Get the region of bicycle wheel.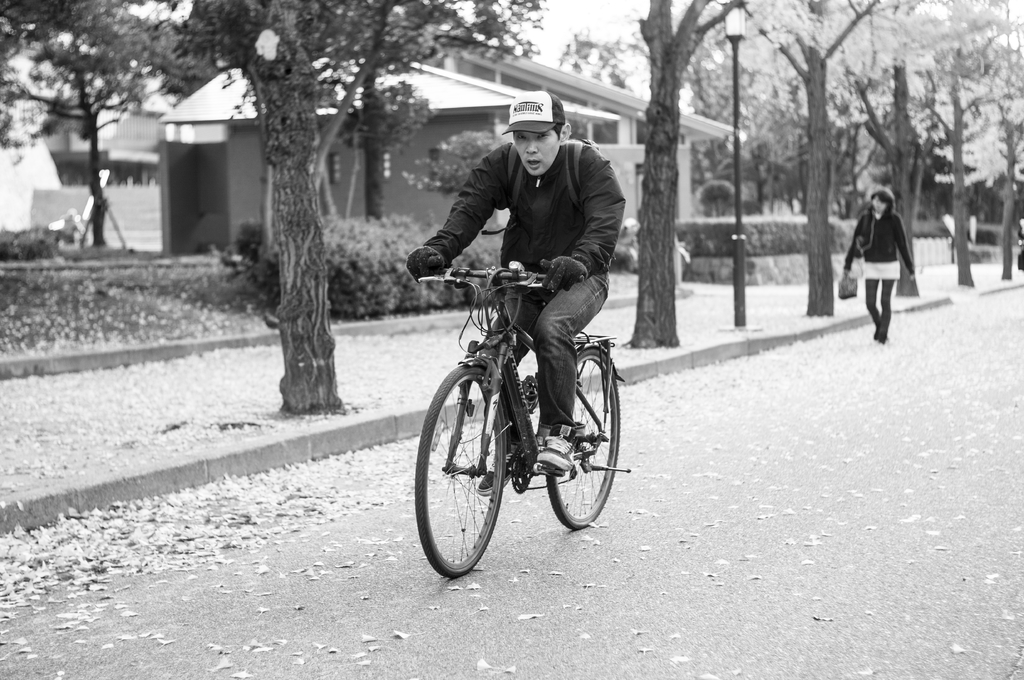
detection(541, 344, 620, 530).
